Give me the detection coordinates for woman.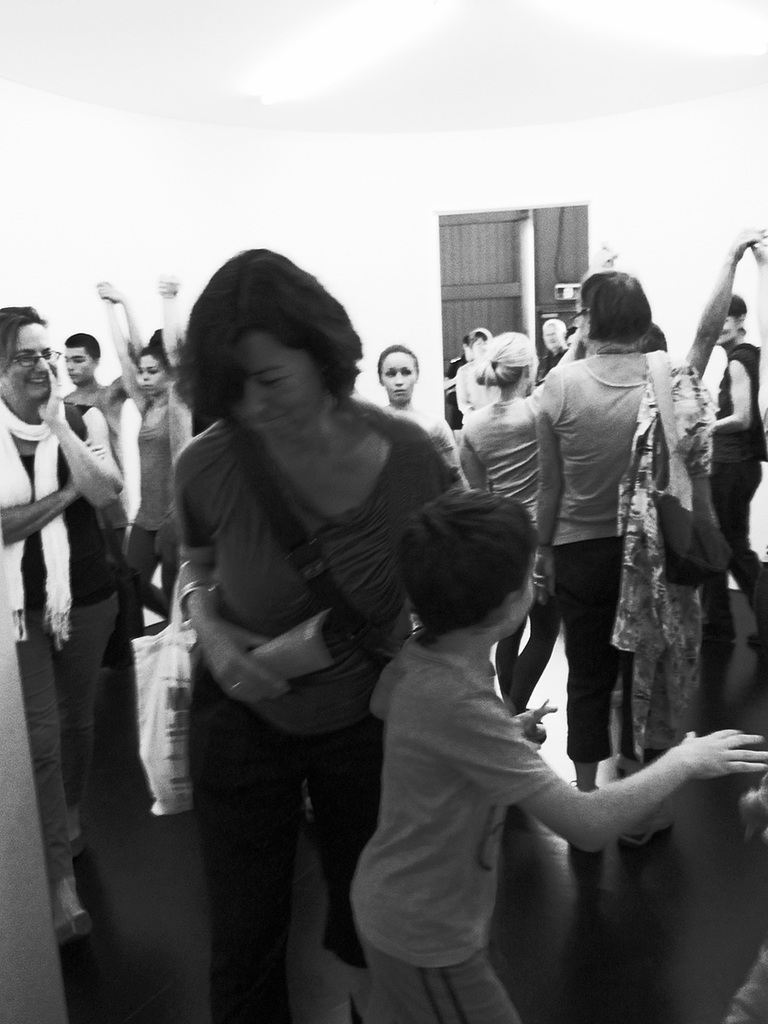
detection(94, 266, 195, 622).
